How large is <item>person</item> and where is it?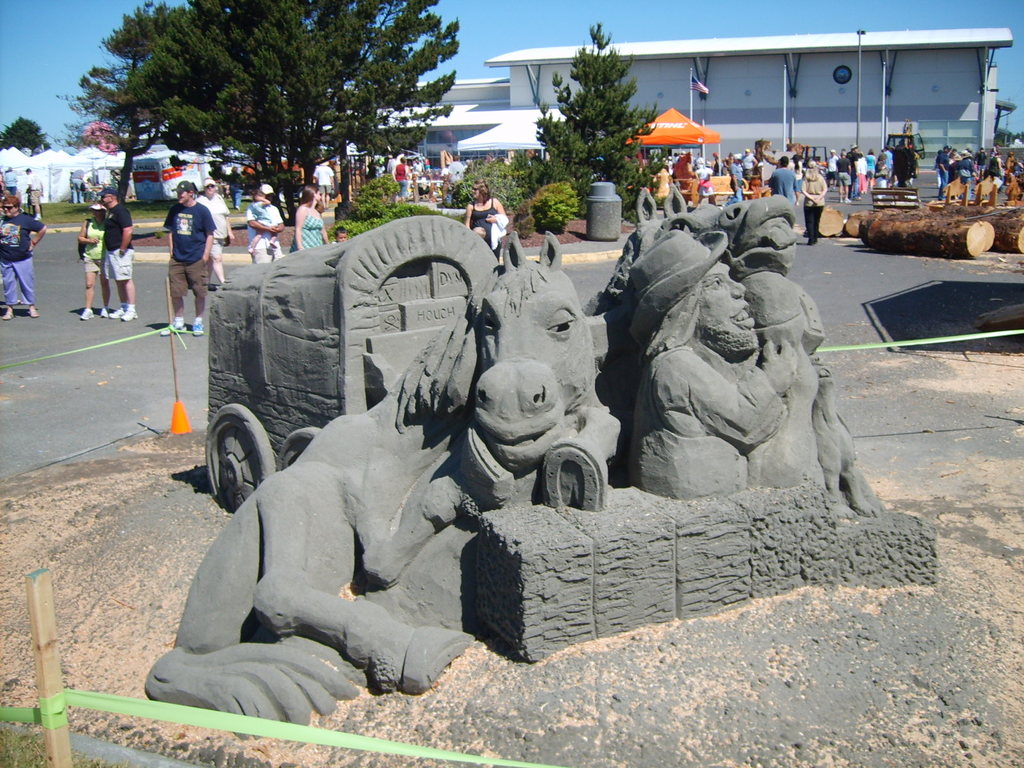
Bounding box: rect(325, 221, 356, 246).
